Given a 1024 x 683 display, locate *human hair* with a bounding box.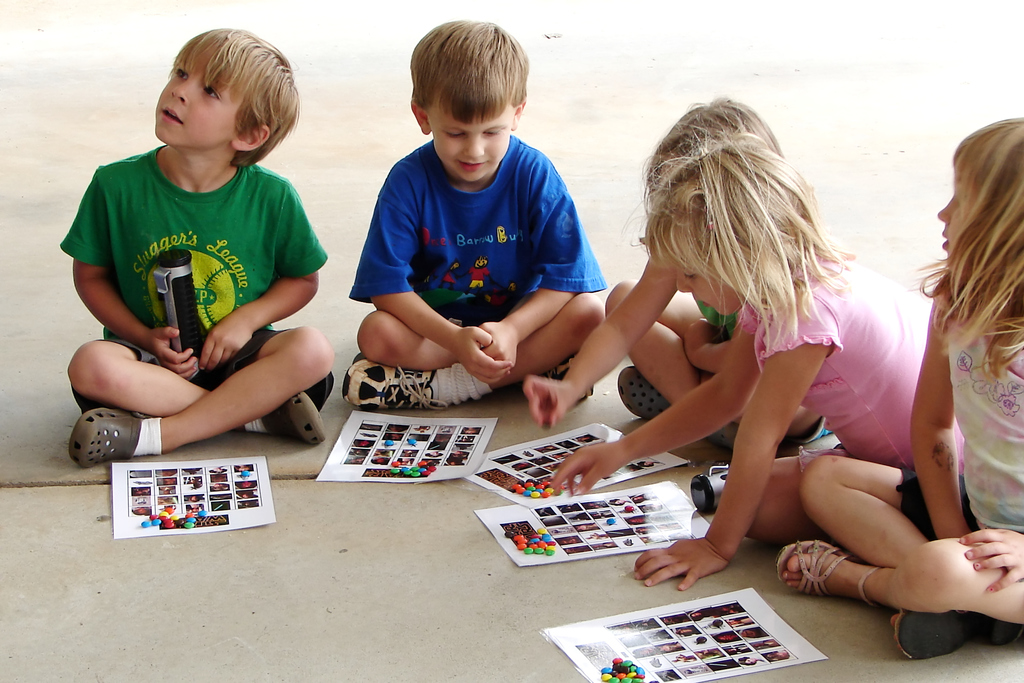
Located: (x1=630, y1=100, x2=849, y2=364).
